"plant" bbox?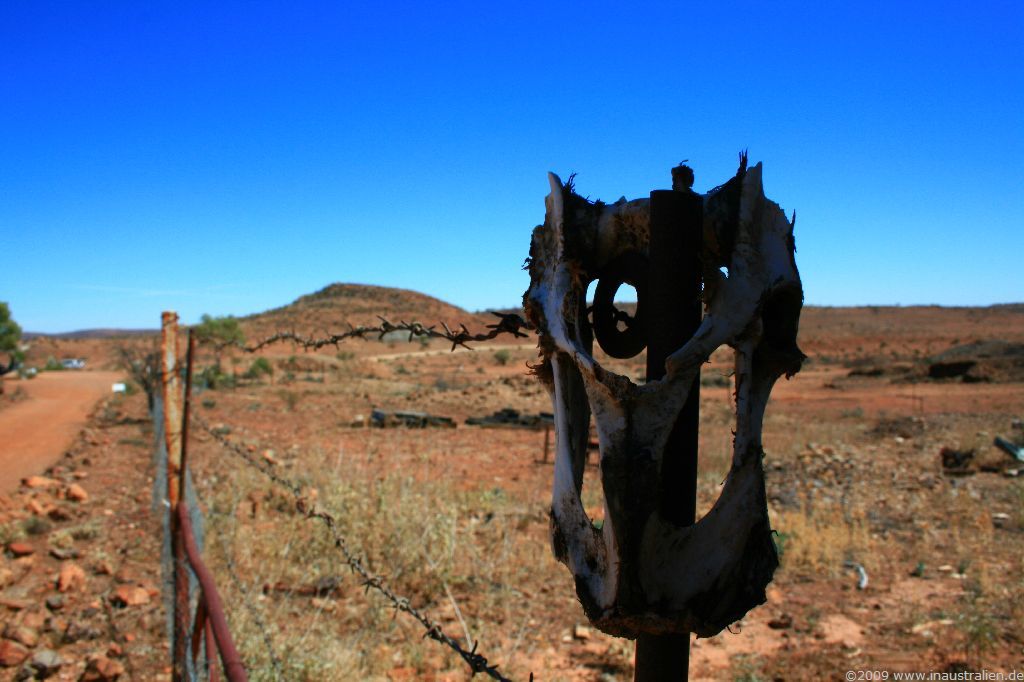
75/519/101/539
